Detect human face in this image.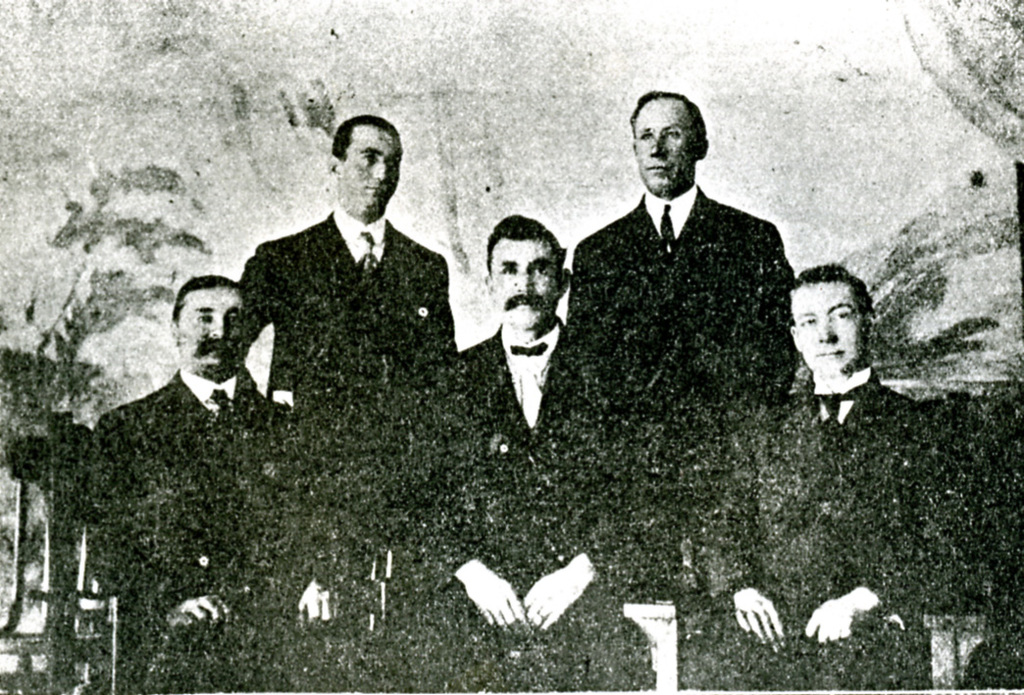
Detection: pyautogui.locateOnScreen(788, 281, 874, 375).
